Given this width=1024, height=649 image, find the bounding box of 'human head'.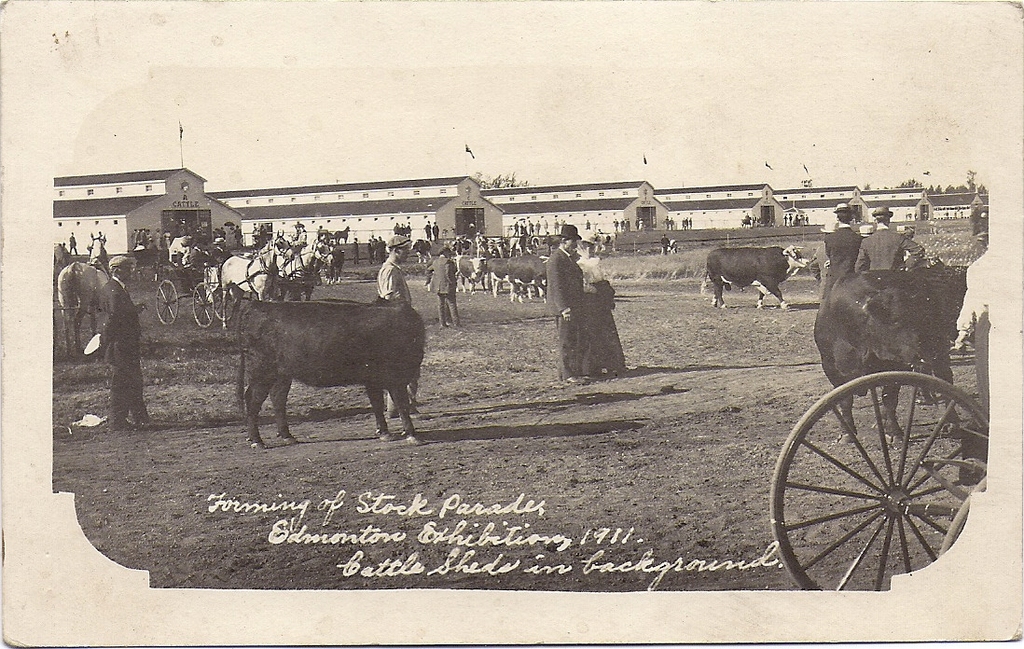
bbox=[834, 203, 854, 228].
